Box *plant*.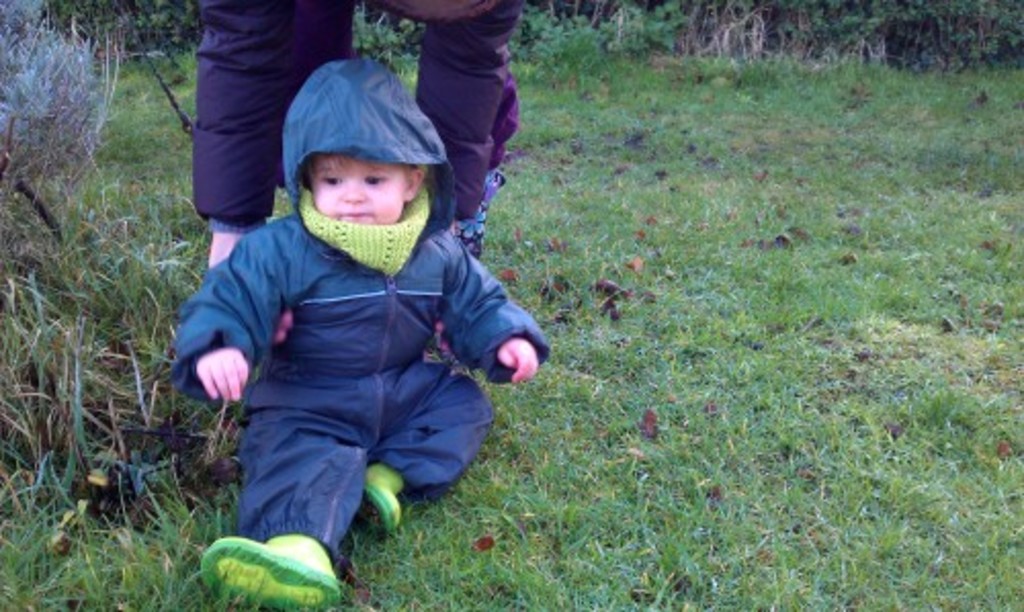
369/6/438/55.
